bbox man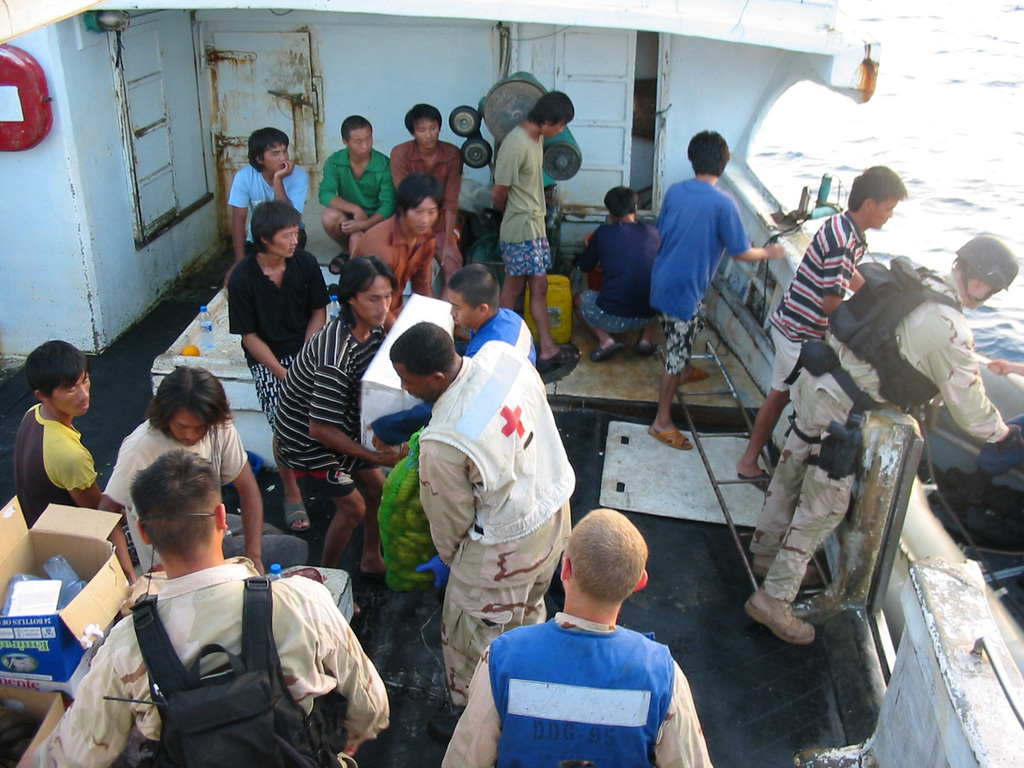
745,240,1023,646
